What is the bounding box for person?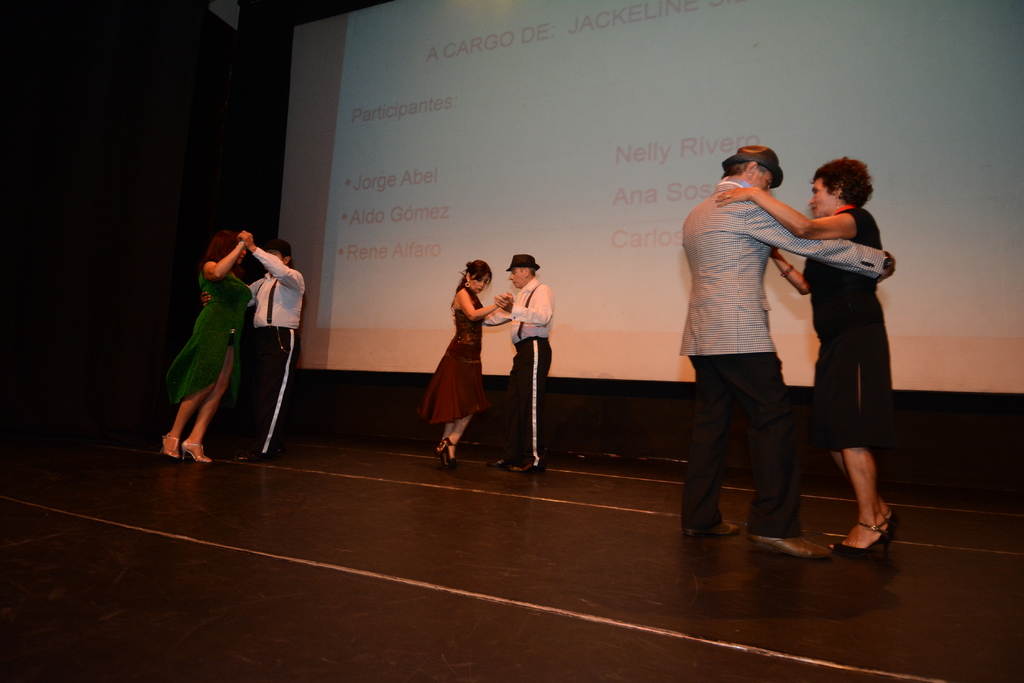
box=[682, 146, 899, 558].
